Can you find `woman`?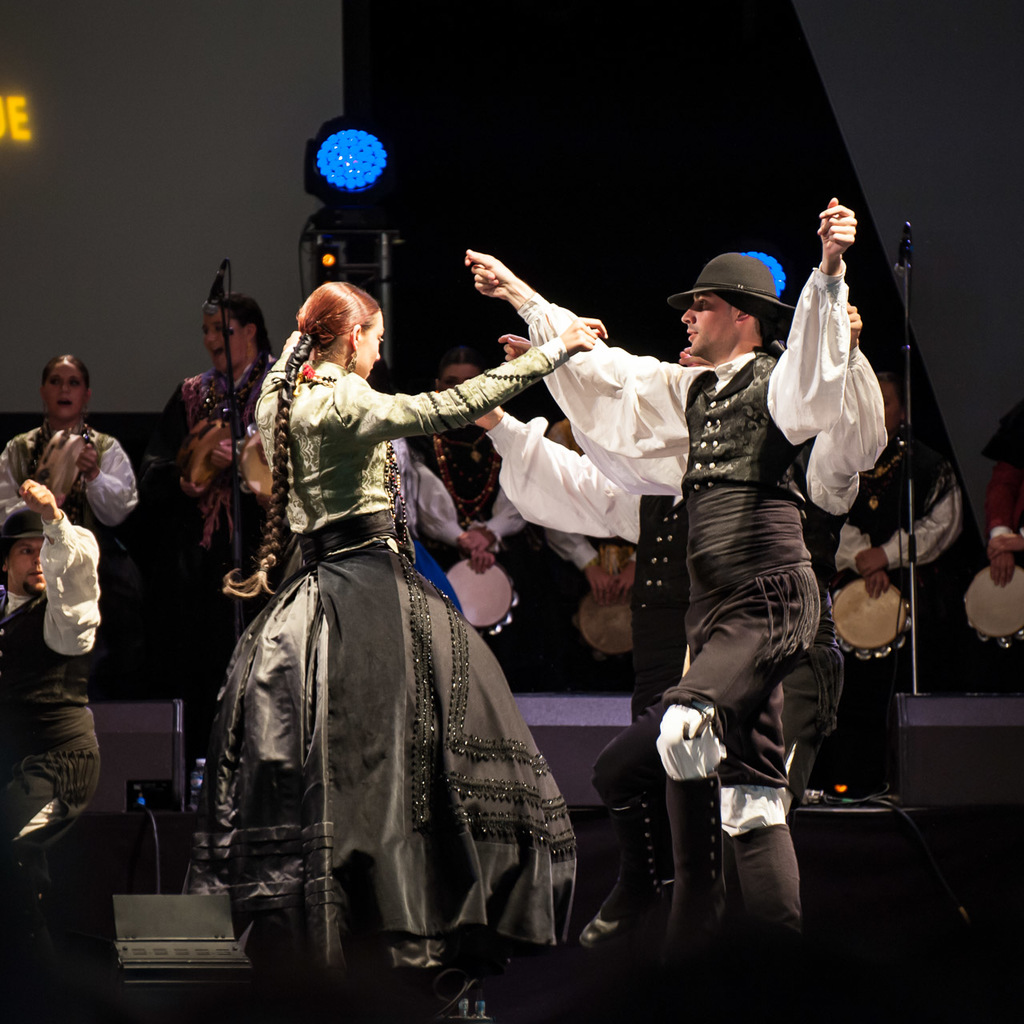
Yes, bounding box: [left=402, top=346, right=536, bottom=695].
